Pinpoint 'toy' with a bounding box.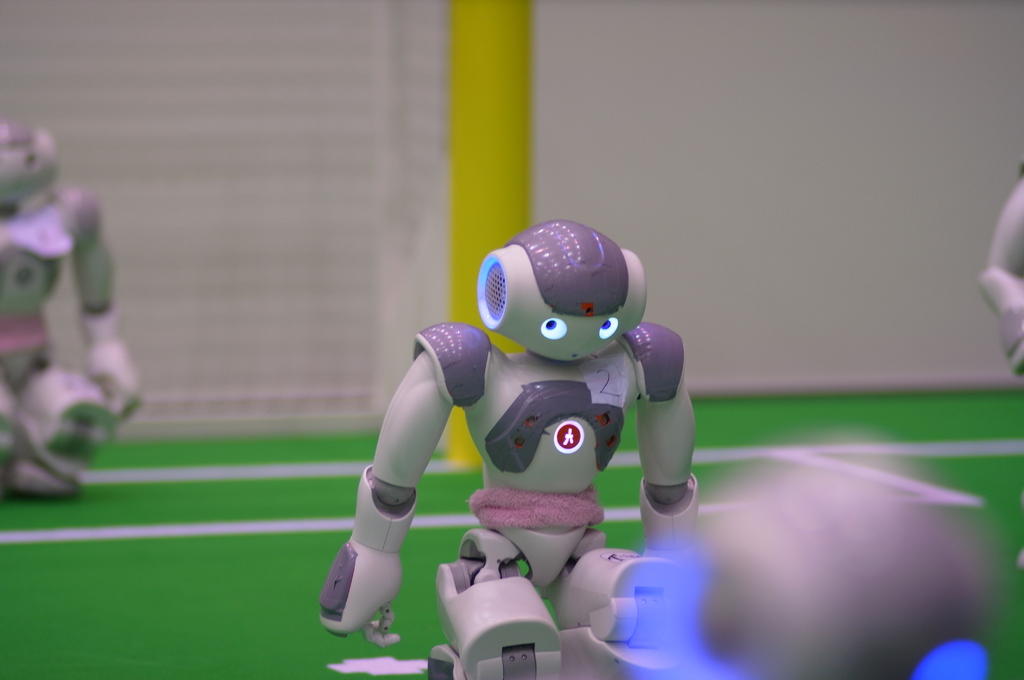
region(0, 124, 136, 499).
